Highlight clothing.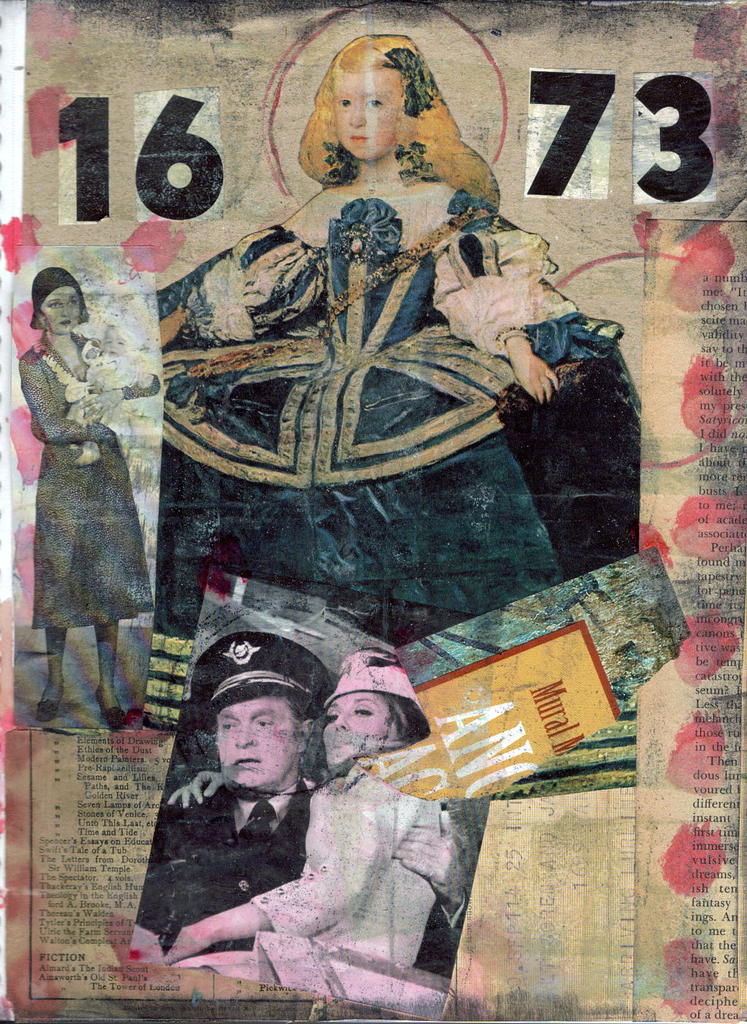
Highlighted region: bbox=(177, 762, 444, 982).
